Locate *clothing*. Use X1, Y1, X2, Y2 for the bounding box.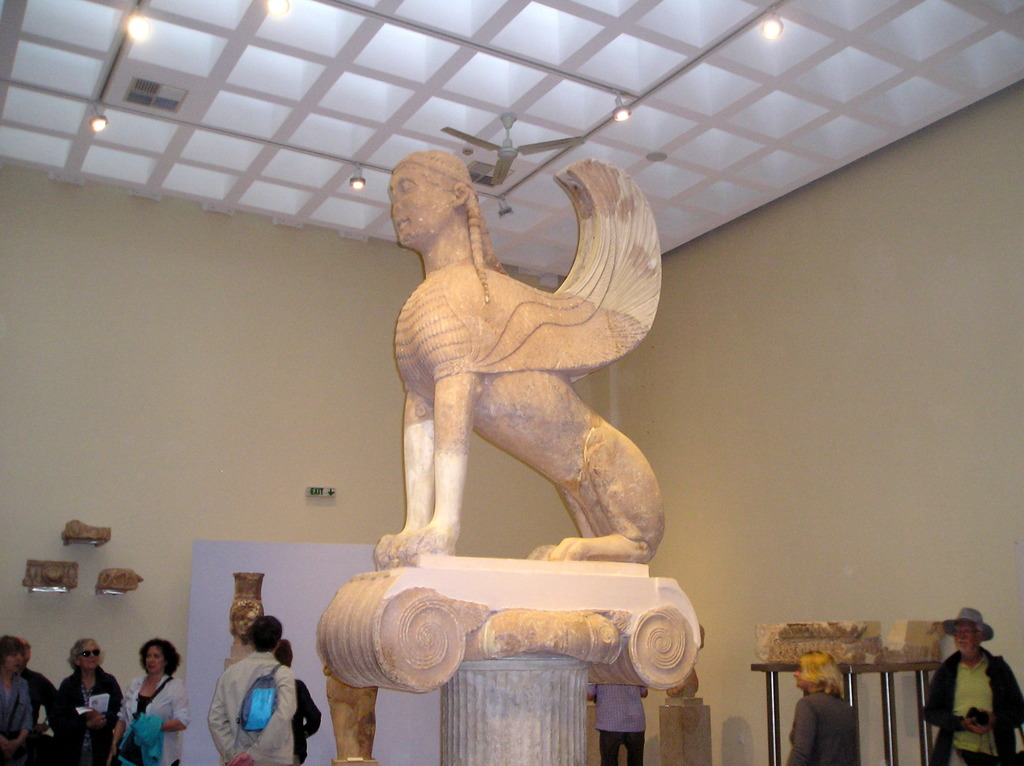
210, 652, 304, 765.
